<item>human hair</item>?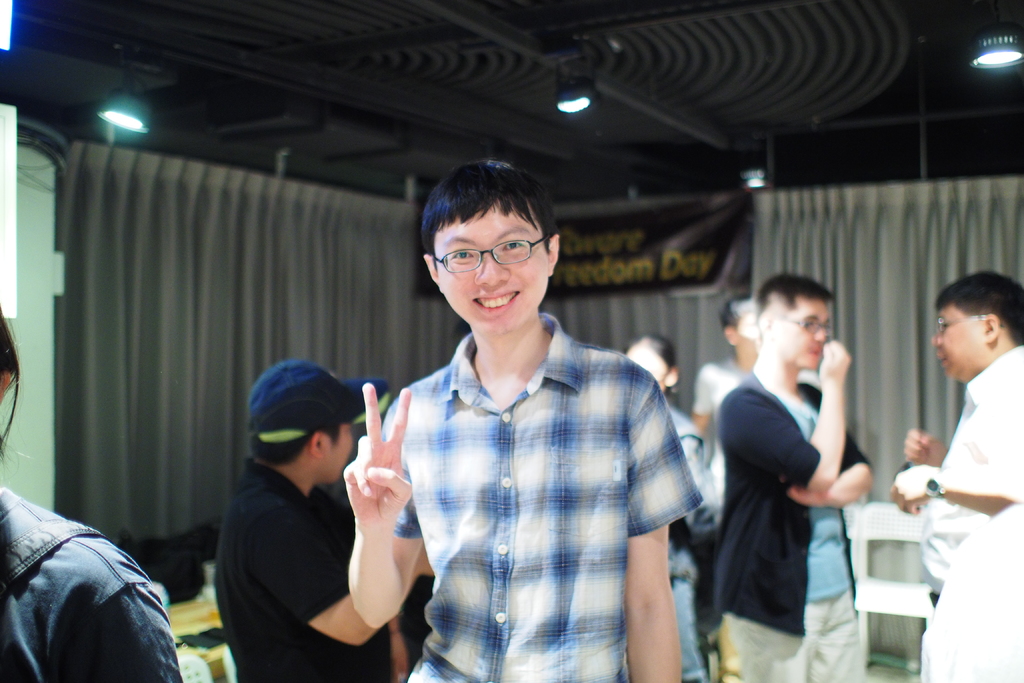
422:168:555:279
